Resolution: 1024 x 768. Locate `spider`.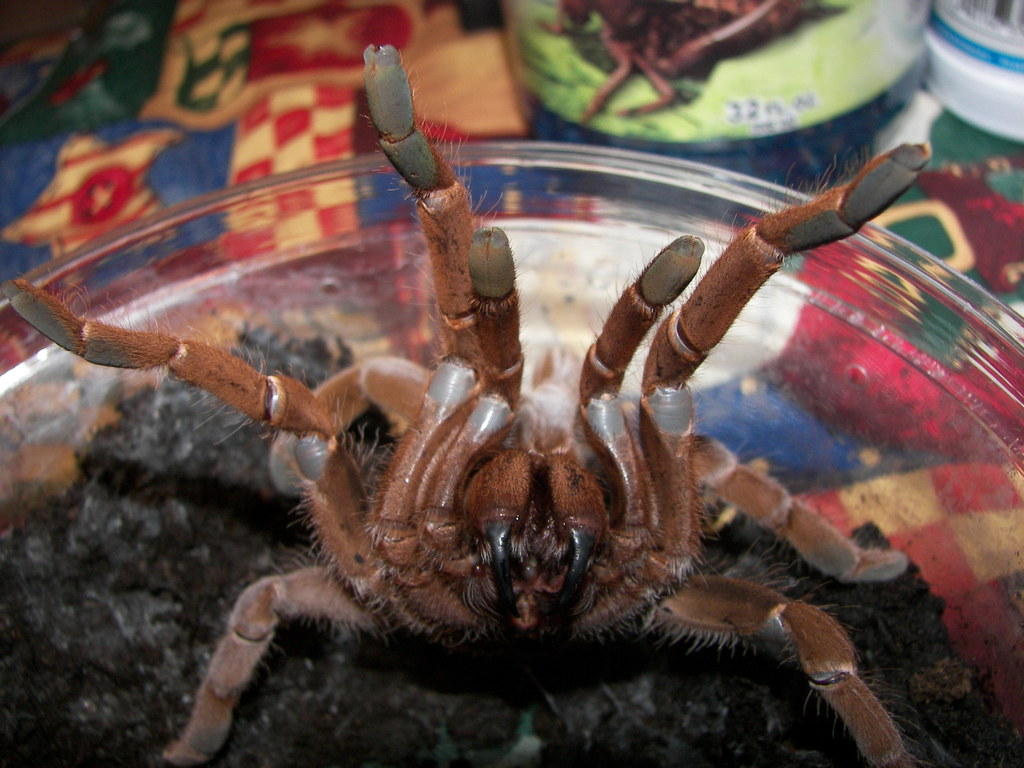
locate(530, 0, 806, 125).
